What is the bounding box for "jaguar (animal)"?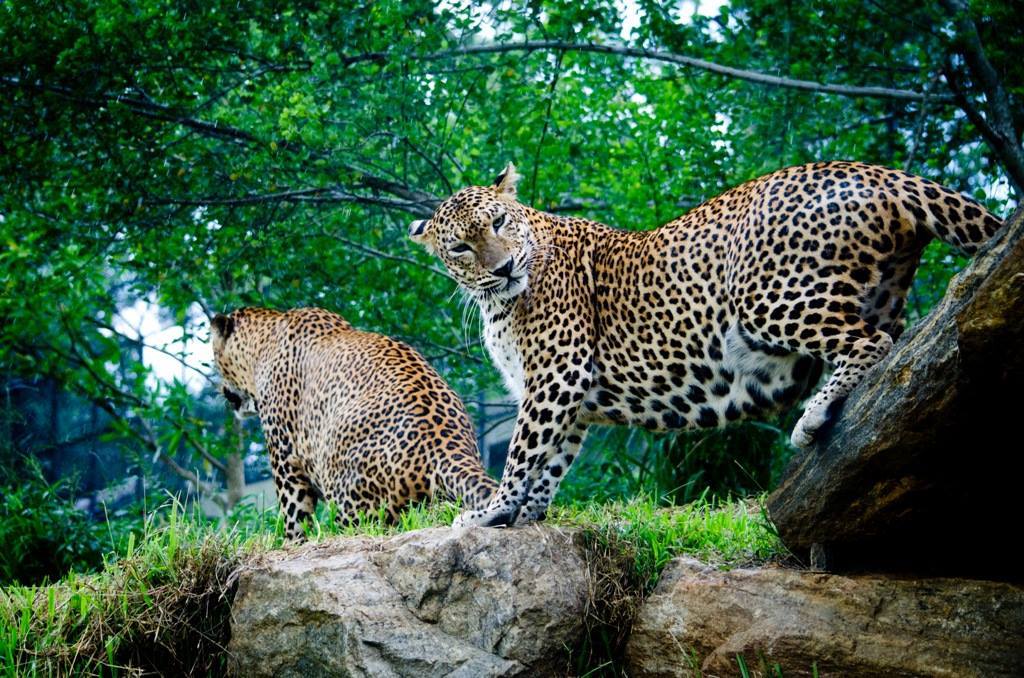
bbox=[402, 158, 1009, 531].
